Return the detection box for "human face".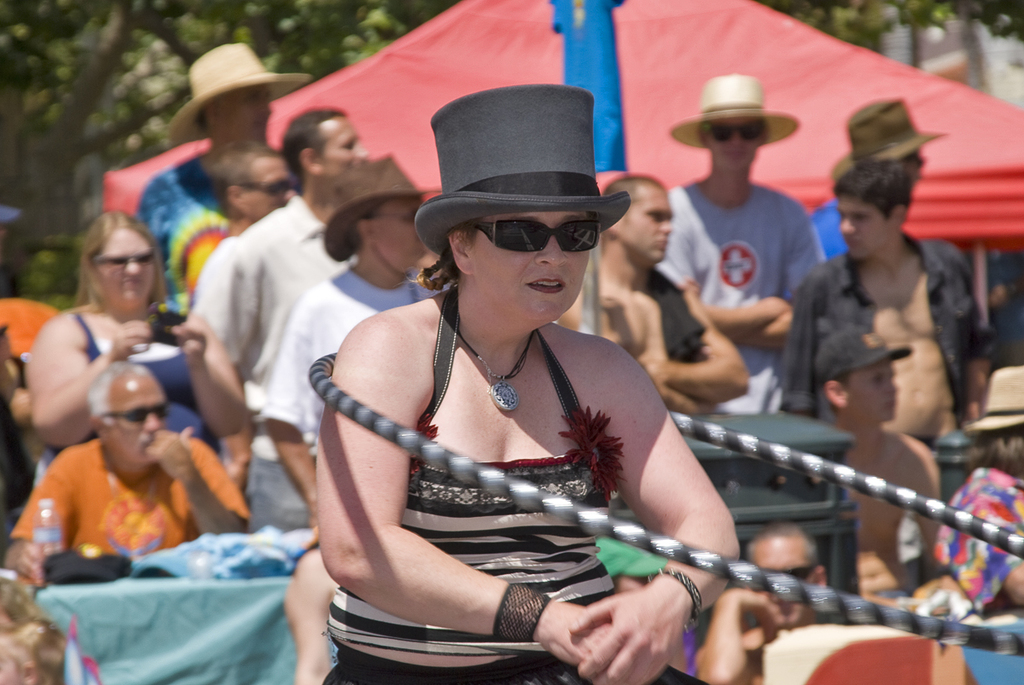
BBox(307, 105, 364, 181).
